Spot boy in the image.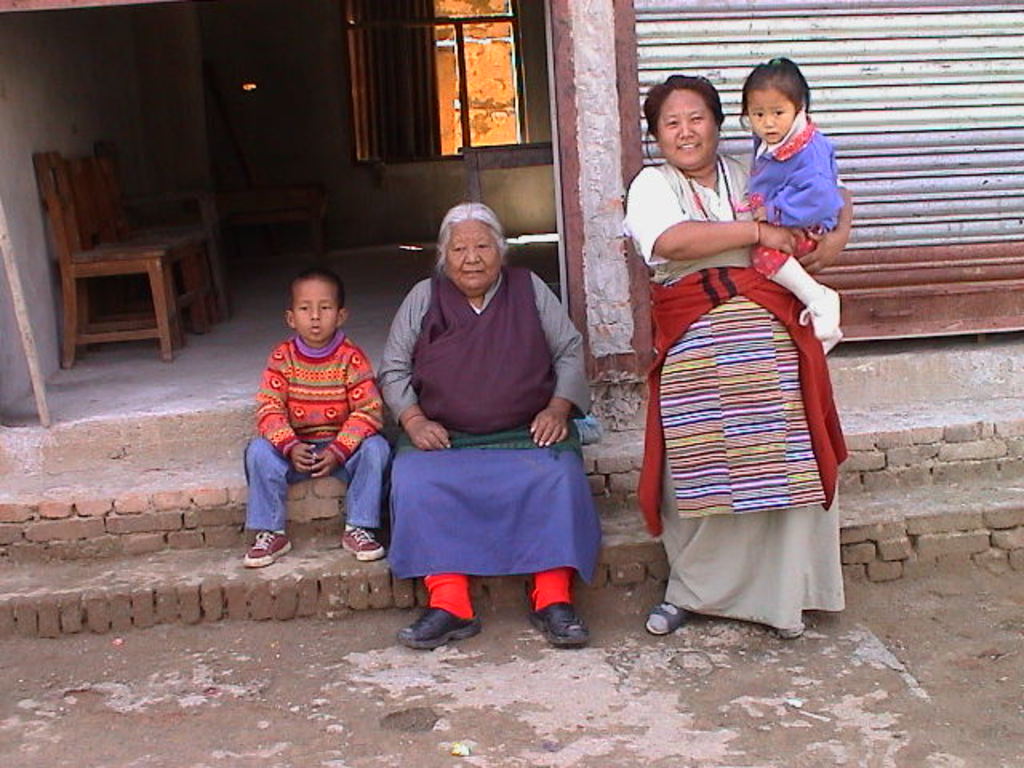
boy found at bbox=[243, 235, 384, 576].
